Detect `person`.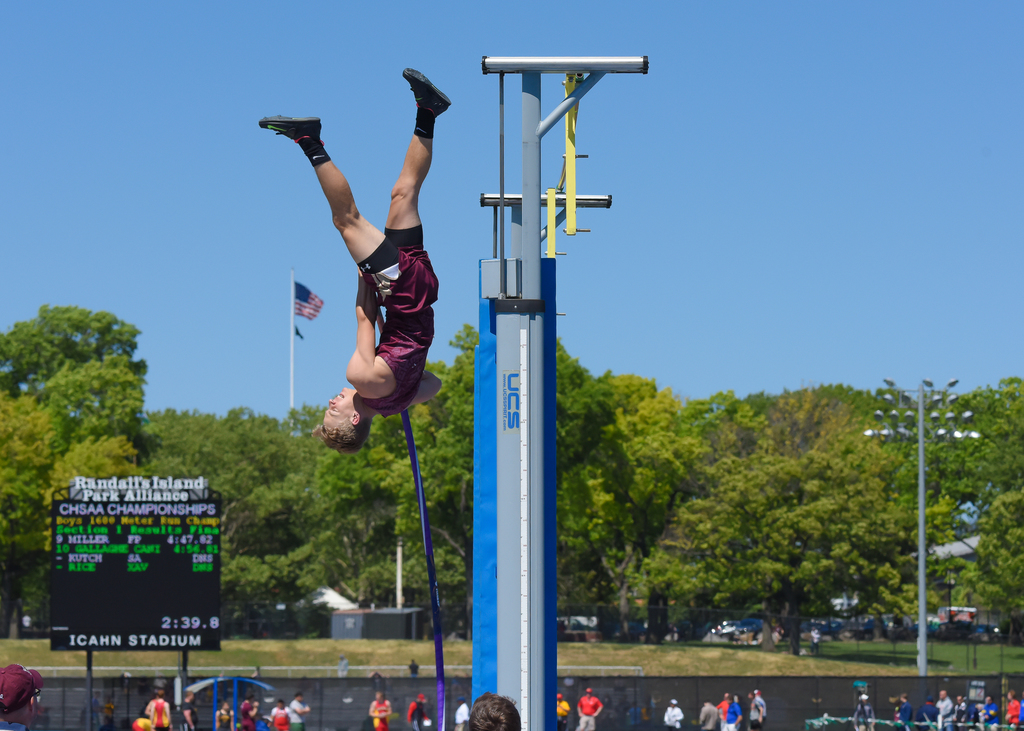
Detected at left=0, top=659, right=42, bottom=730.
